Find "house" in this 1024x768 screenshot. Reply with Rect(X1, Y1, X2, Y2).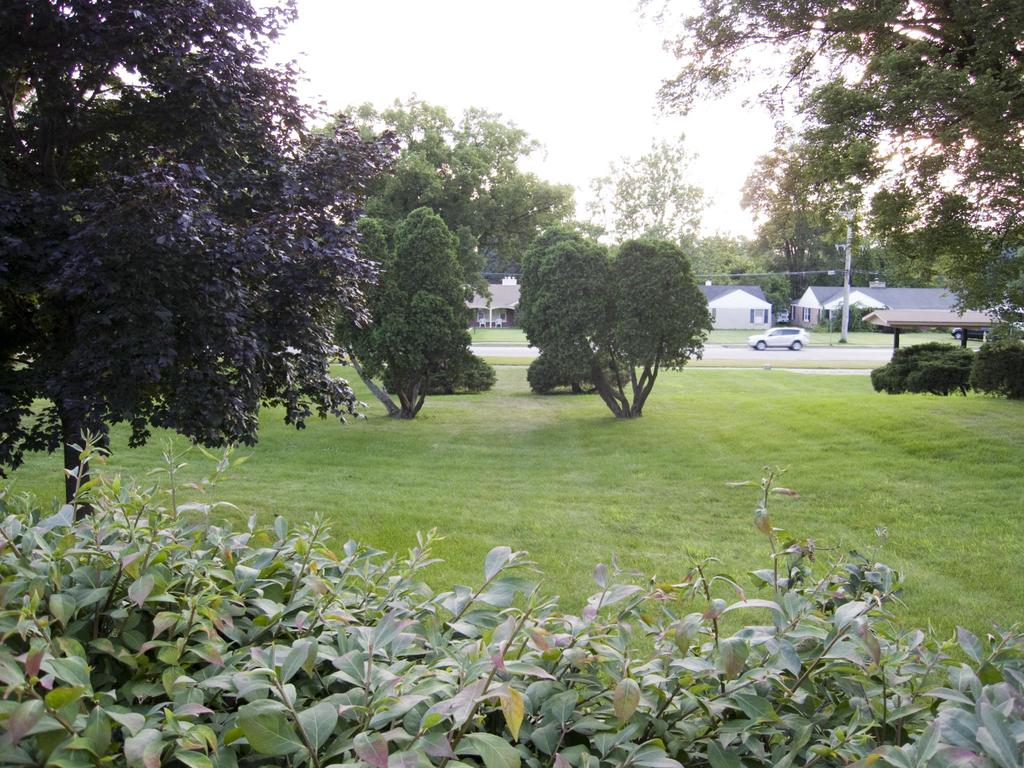
Rect(463, 282, 524, 322).
